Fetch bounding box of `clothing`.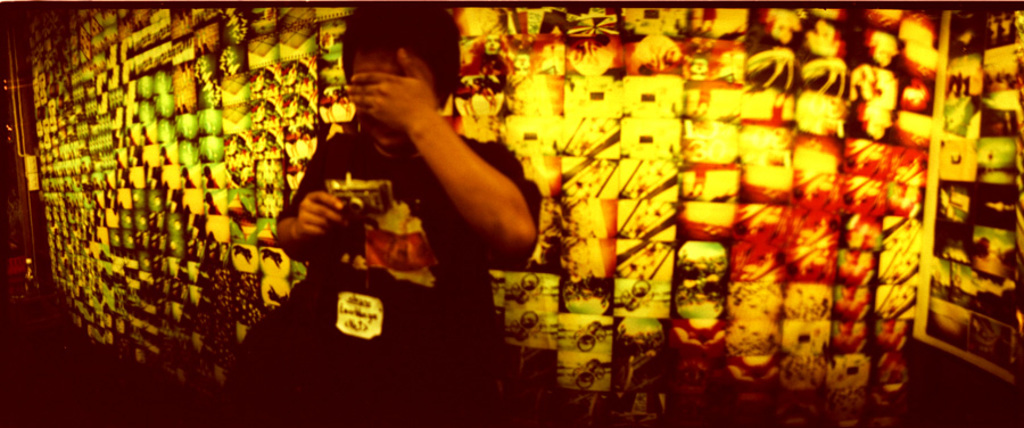
Bbox: box=[270, 58, 521, 376].
